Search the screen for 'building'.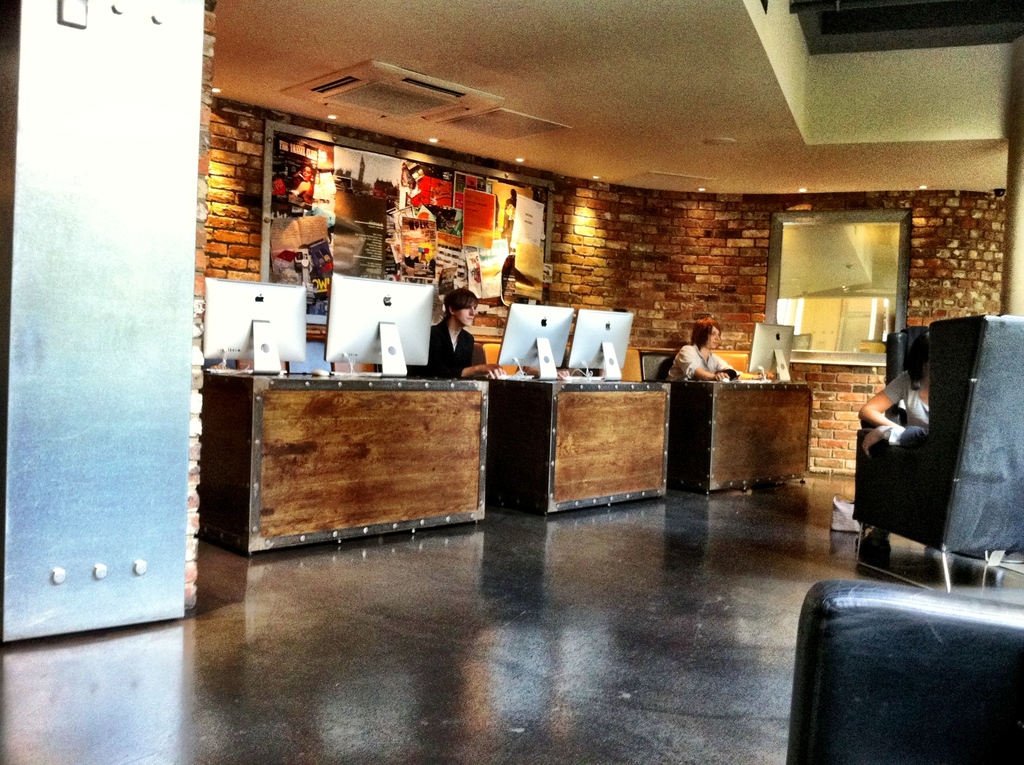
Found at rect(0, 0, 1023, 764).
